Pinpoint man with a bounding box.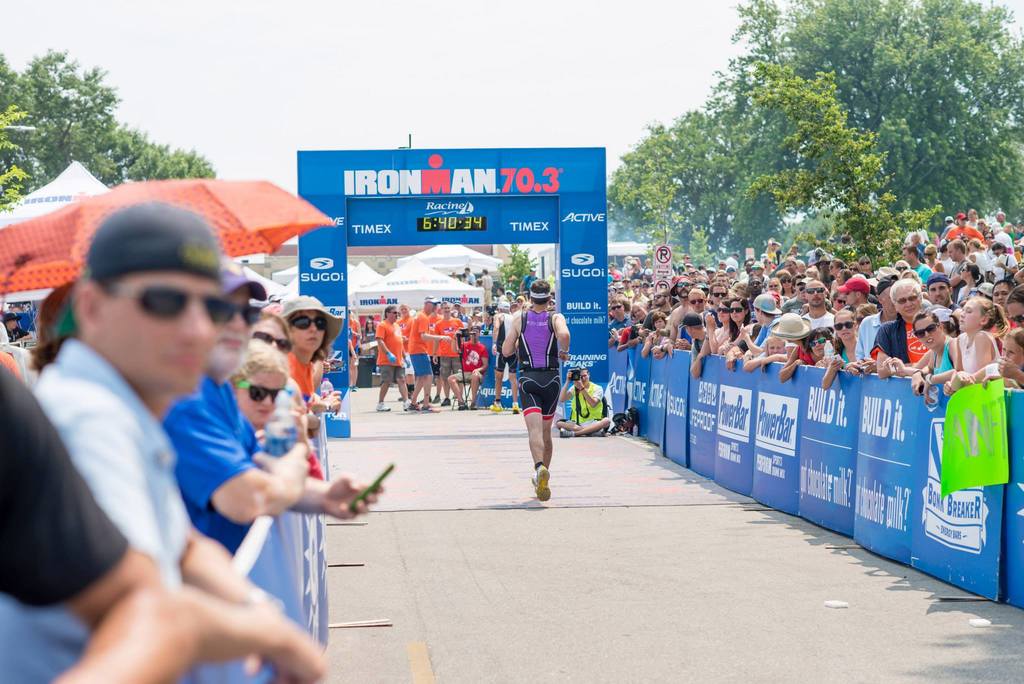
pyautogui.locateOnScreen(164, 256, 383, 555).
